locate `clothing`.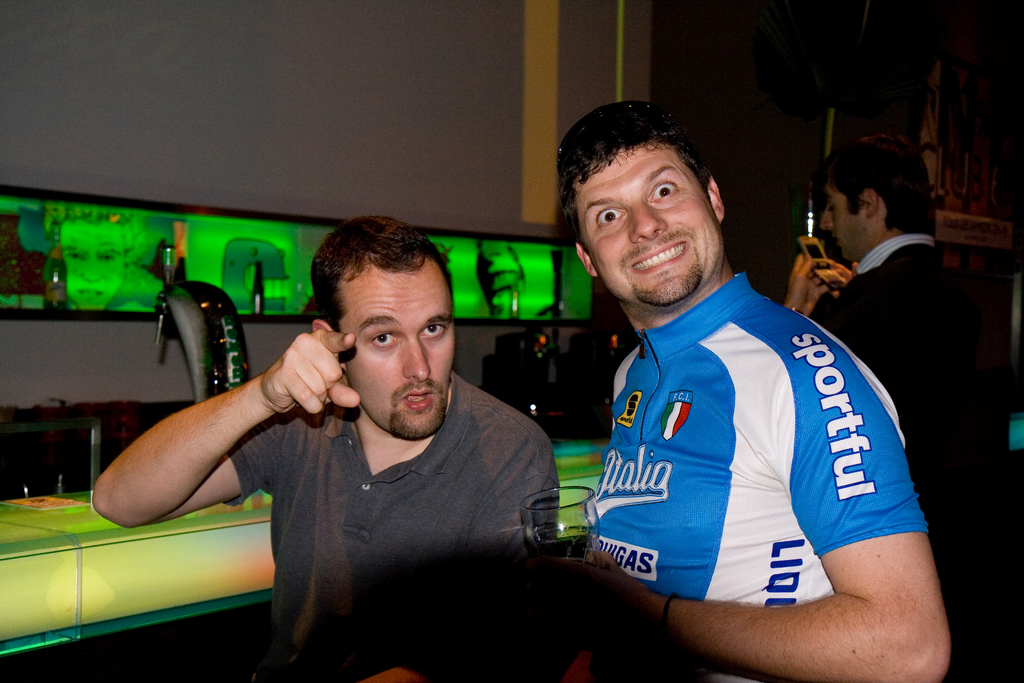
Bounding box: BBox(812, 231, 1002, 522).
